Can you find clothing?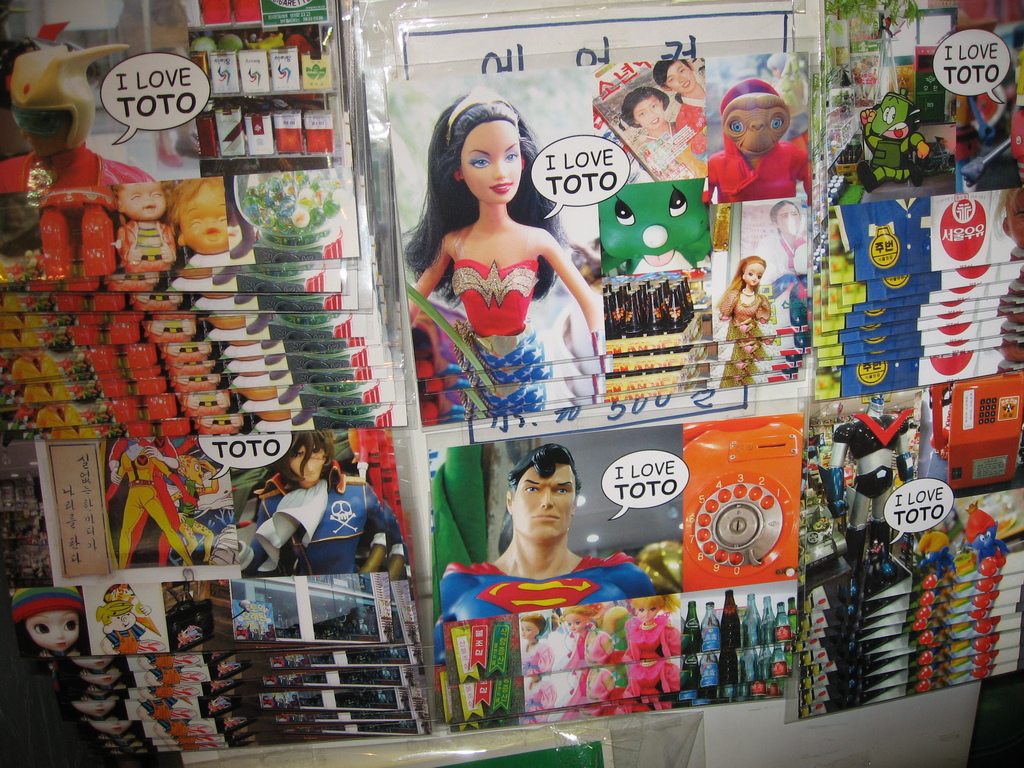
Yes, bounding box: 261, 481, 400, 584.
